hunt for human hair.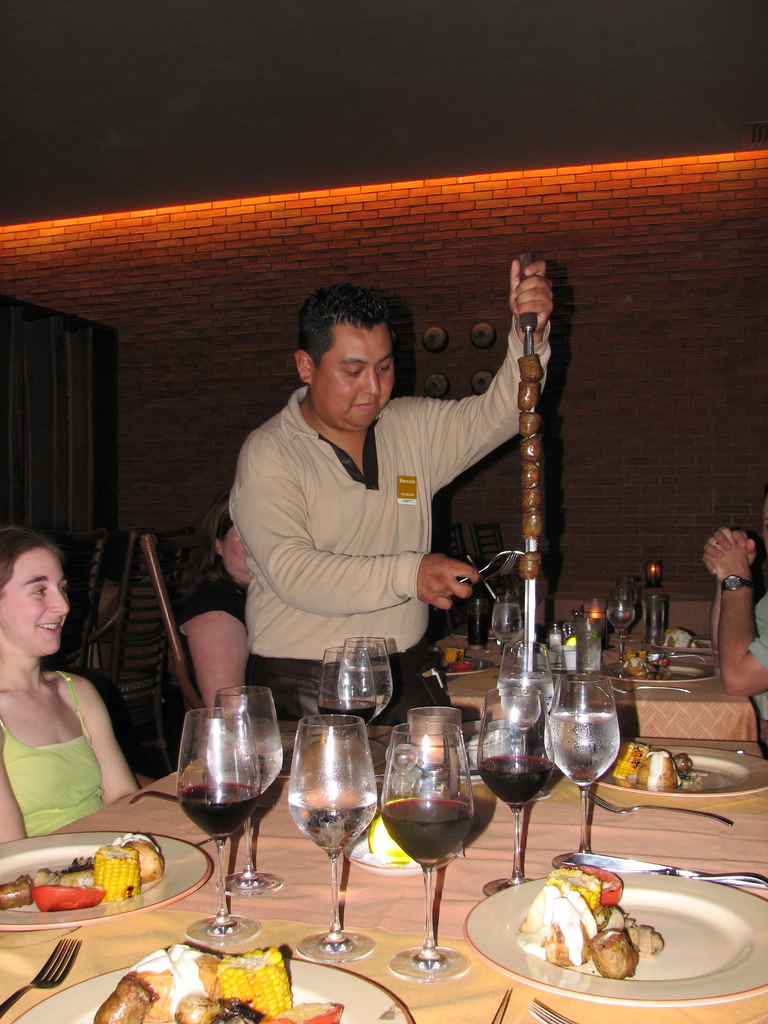
Hunted down at x1=298 y1=285 x2=408 y2=385.
